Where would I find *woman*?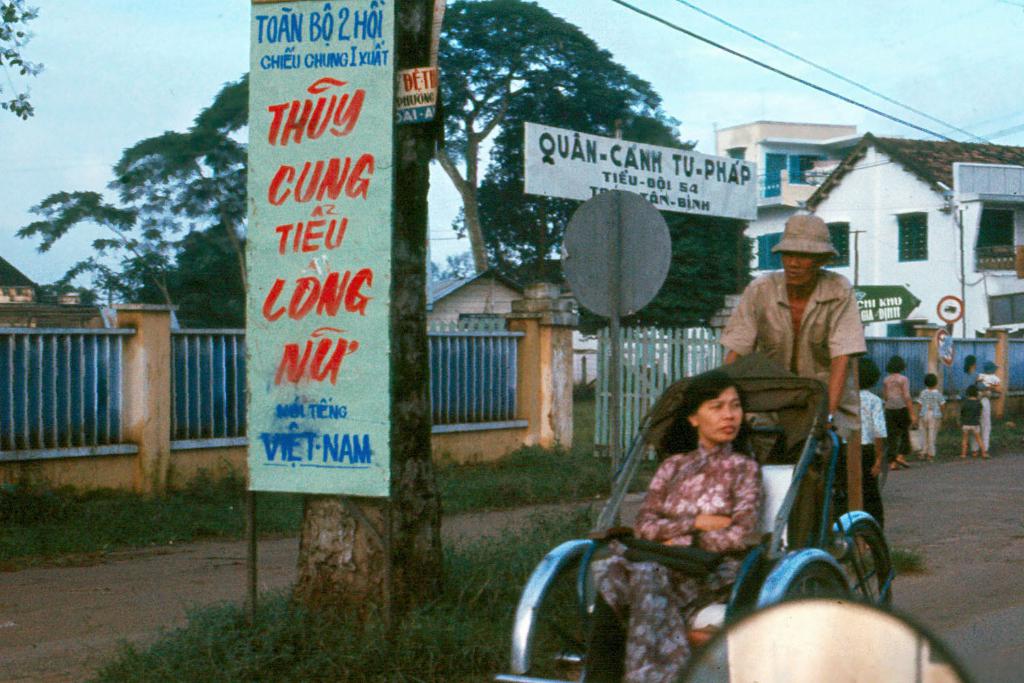
At pyautogui.locateOnScreen(885, 357, 918, 469).
